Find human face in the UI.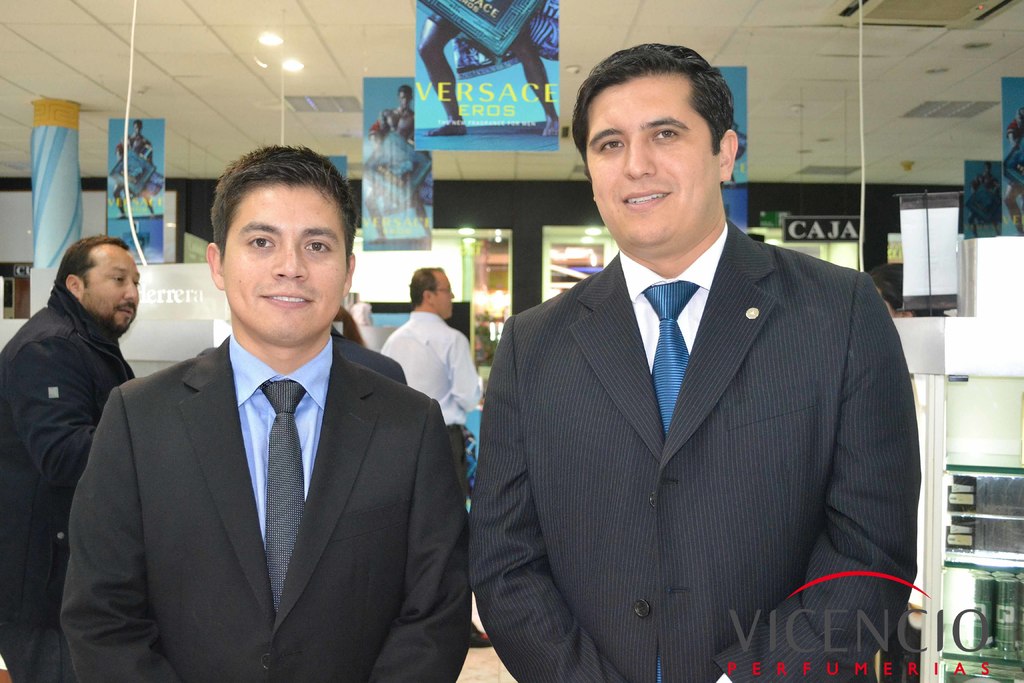
UI element at [84,247,140,329].
